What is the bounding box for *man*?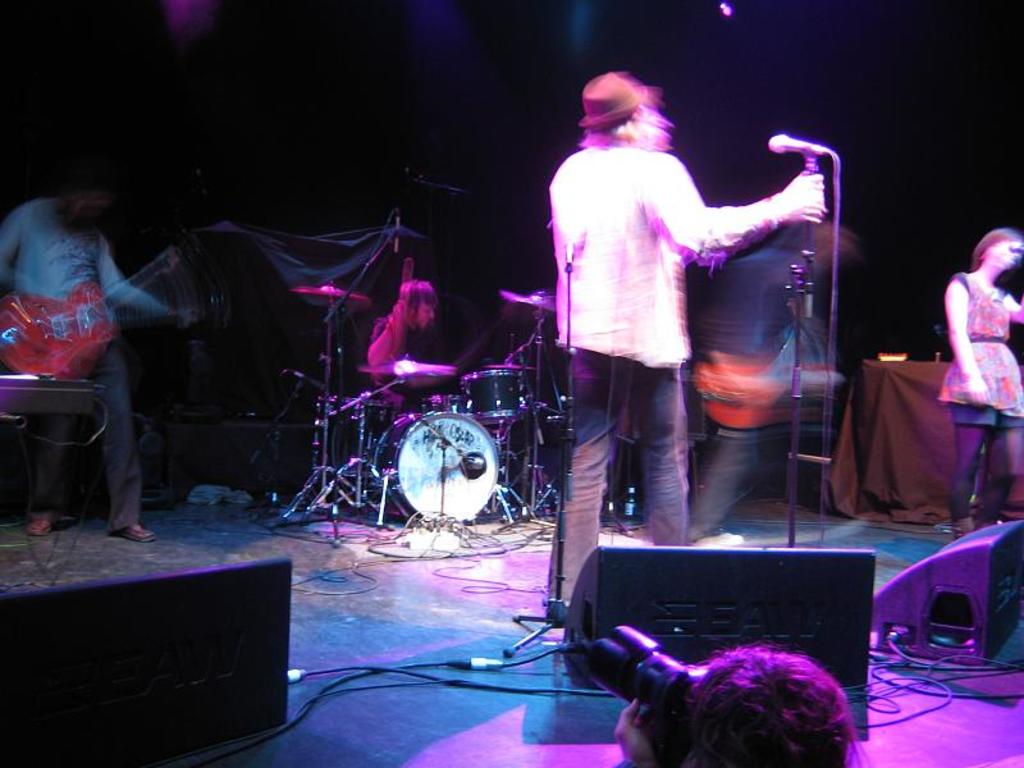
{"left": 529, "top": 84, "right": 813, "bottom": 547}.
